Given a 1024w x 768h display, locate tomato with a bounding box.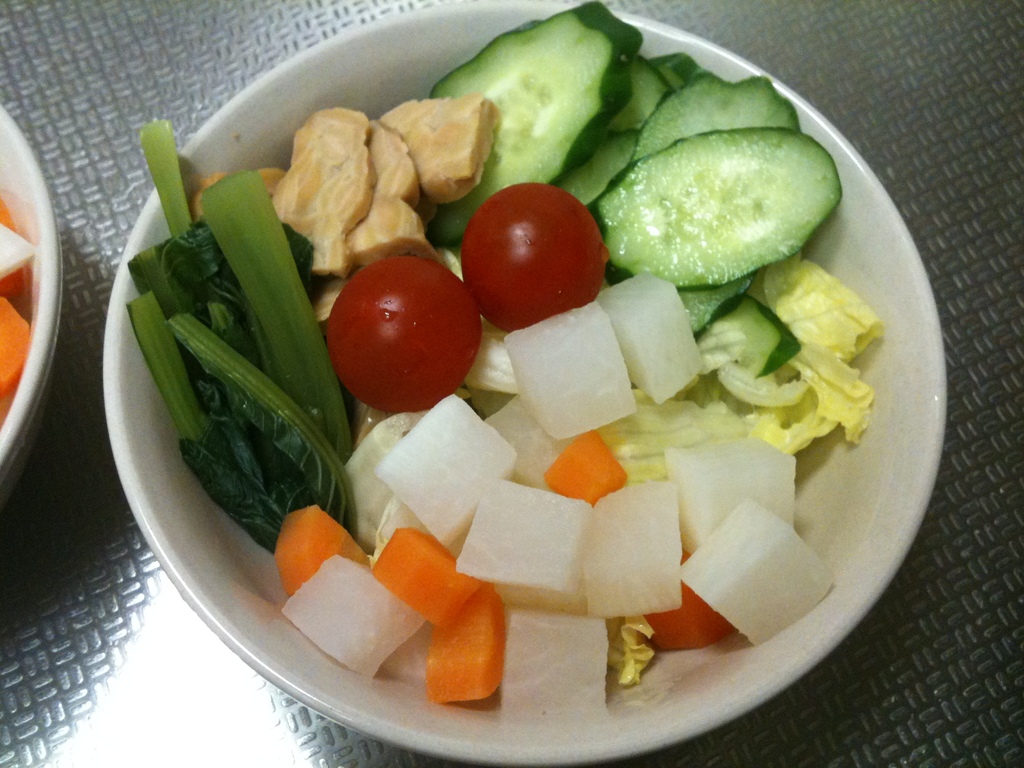
Located: (324,257,486,418).
